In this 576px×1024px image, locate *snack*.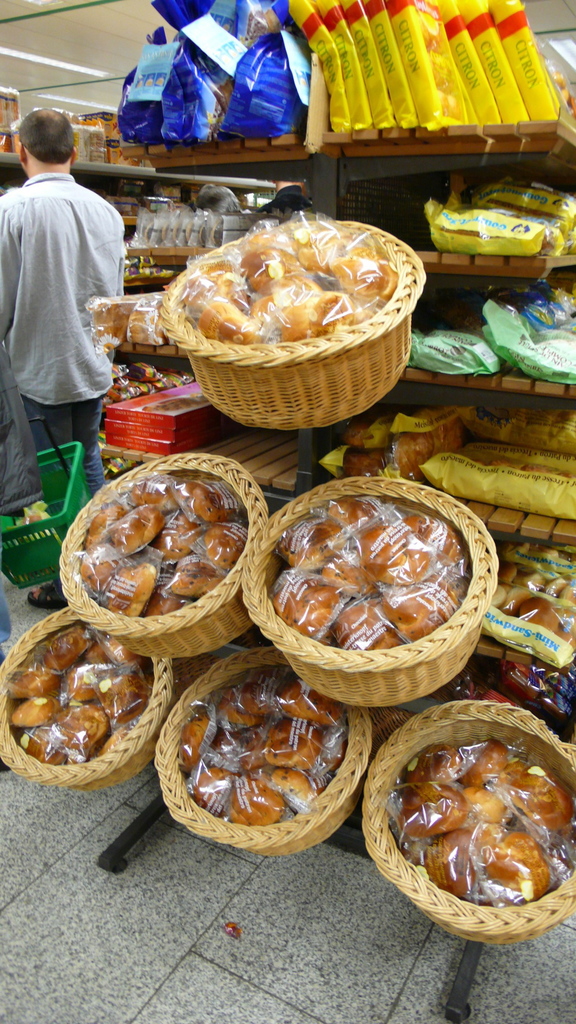
Bounding box: [x1=90, y1=284, x2=160, y2=349].
